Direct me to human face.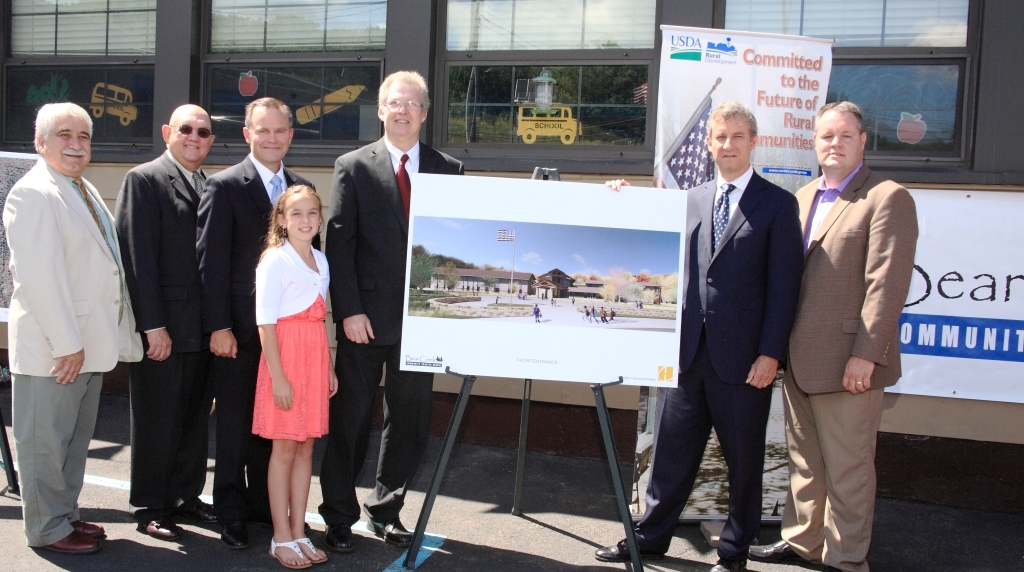
Direction: <region>46, 114, 90, 168</region>.
